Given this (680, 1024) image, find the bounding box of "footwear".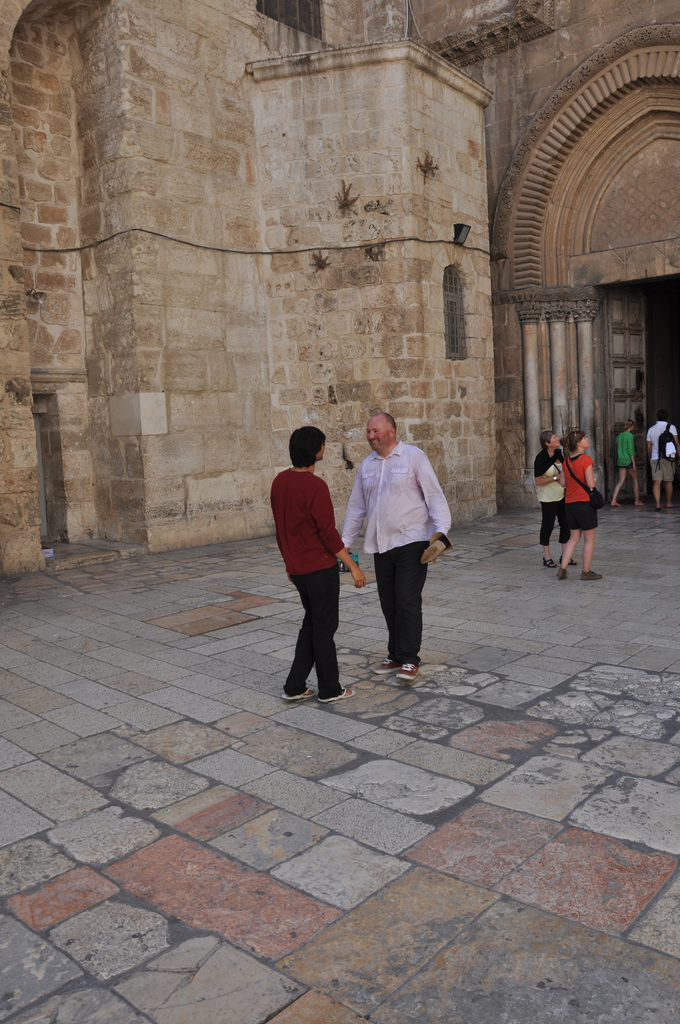
locate(560, 554, 576, 566).
